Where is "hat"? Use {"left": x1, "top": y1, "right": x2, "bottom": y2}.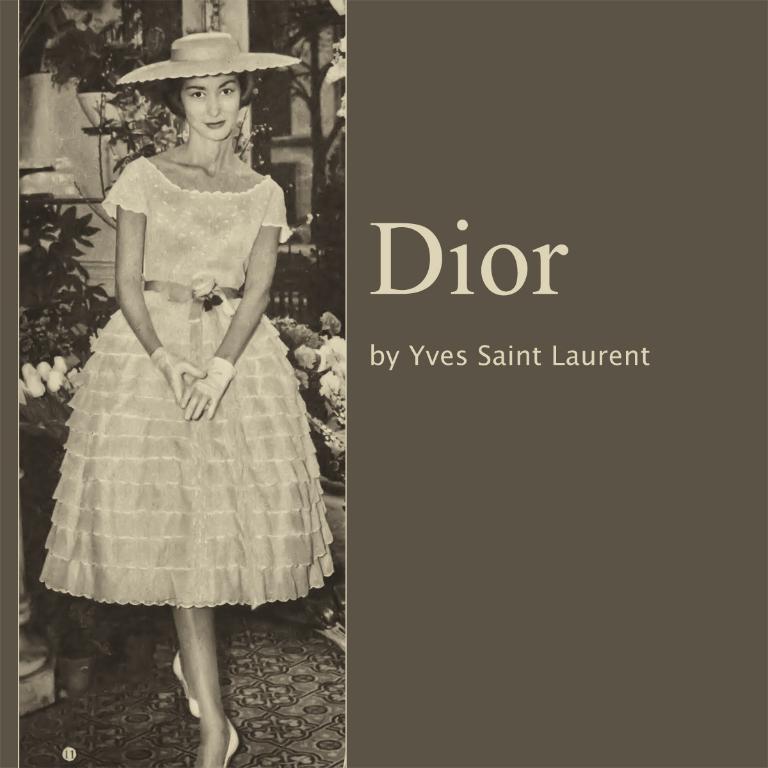
{"left": 118, "top": 21, "right": 282, "bottom": 90}.
